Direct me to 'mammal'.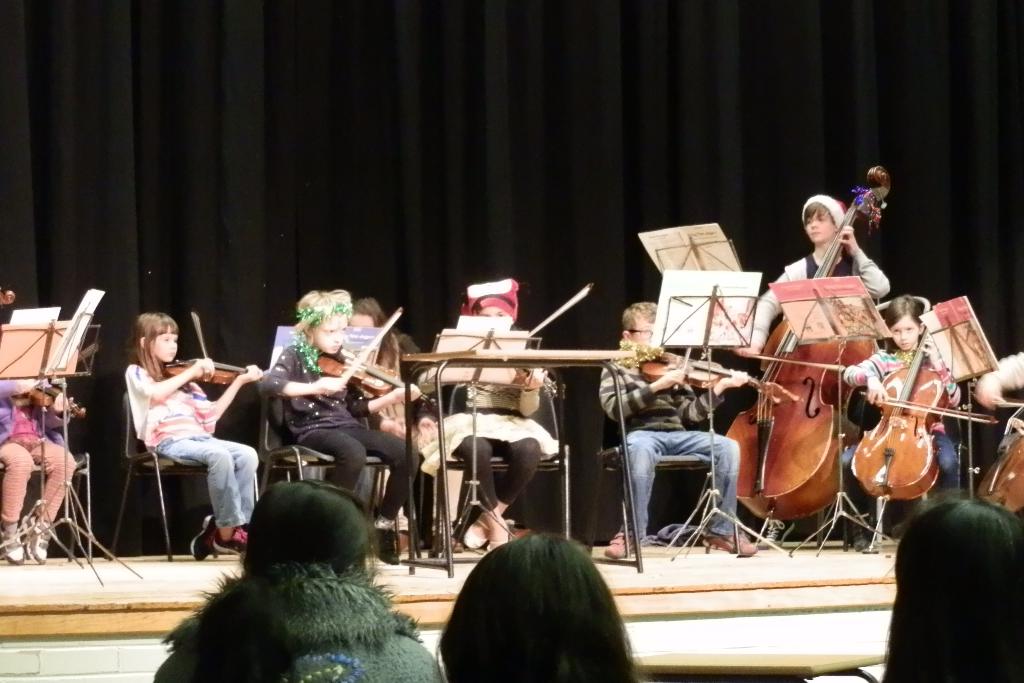
Direction: select_region(358, 290, 415, 527).
